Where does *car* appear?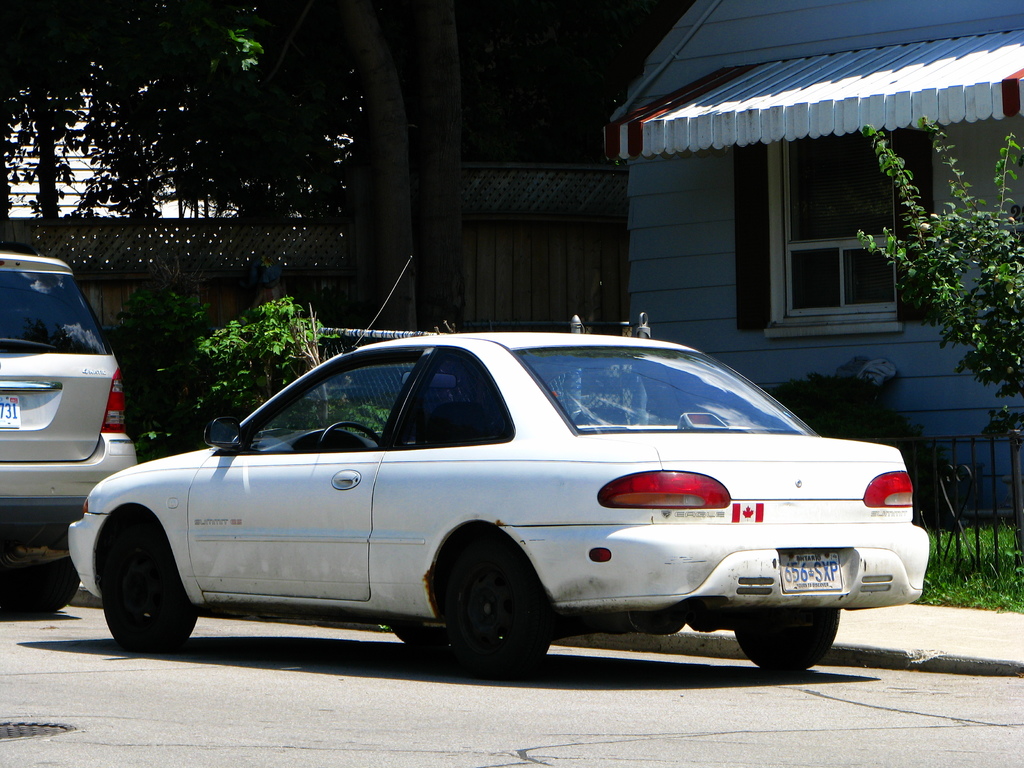
Appears at Rect(0, 257, 138, 604).
